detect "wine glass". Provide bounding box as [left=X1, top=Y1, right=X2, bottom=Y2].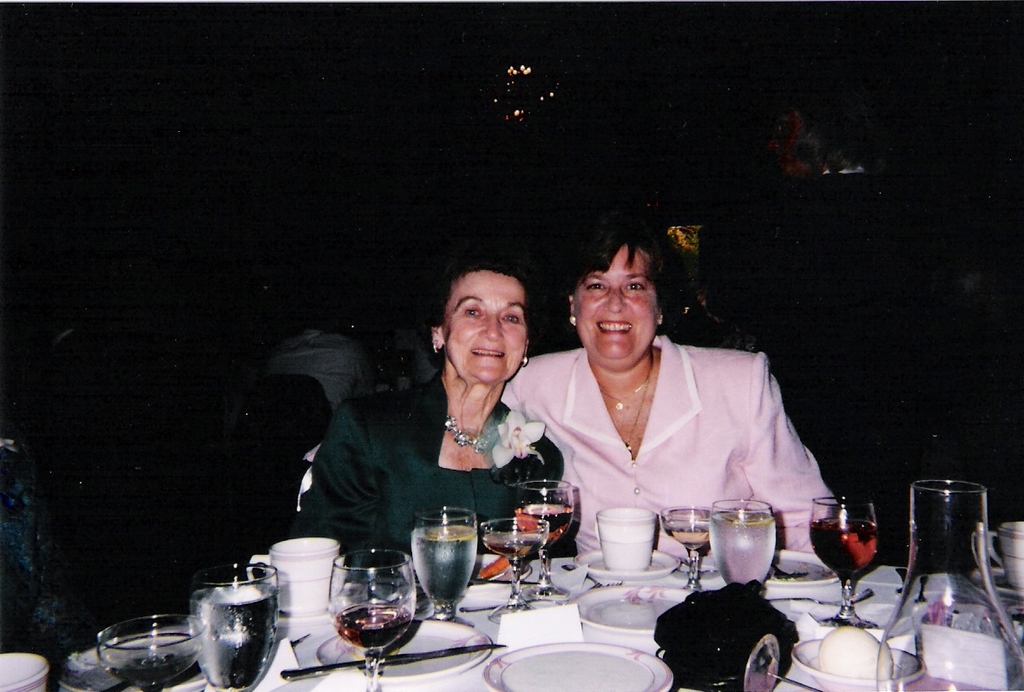
[left=193, top=567, right=283, bottom=691].
